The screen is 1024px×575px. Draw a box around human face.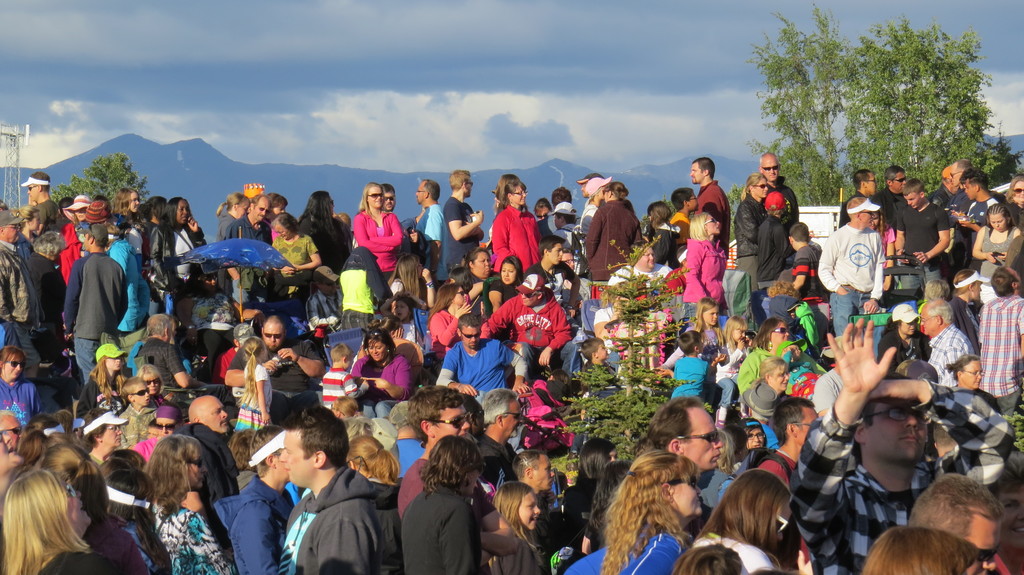
(left=2, top=221, right=20, bottom=245).
